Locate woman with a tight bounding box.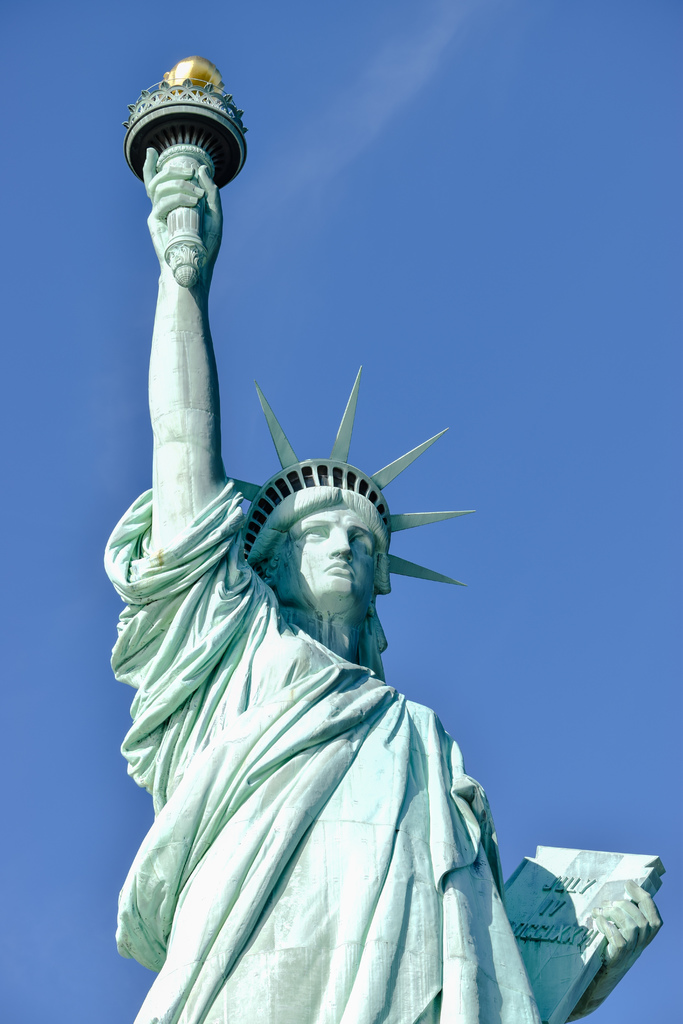
[98,139,554,1009].
